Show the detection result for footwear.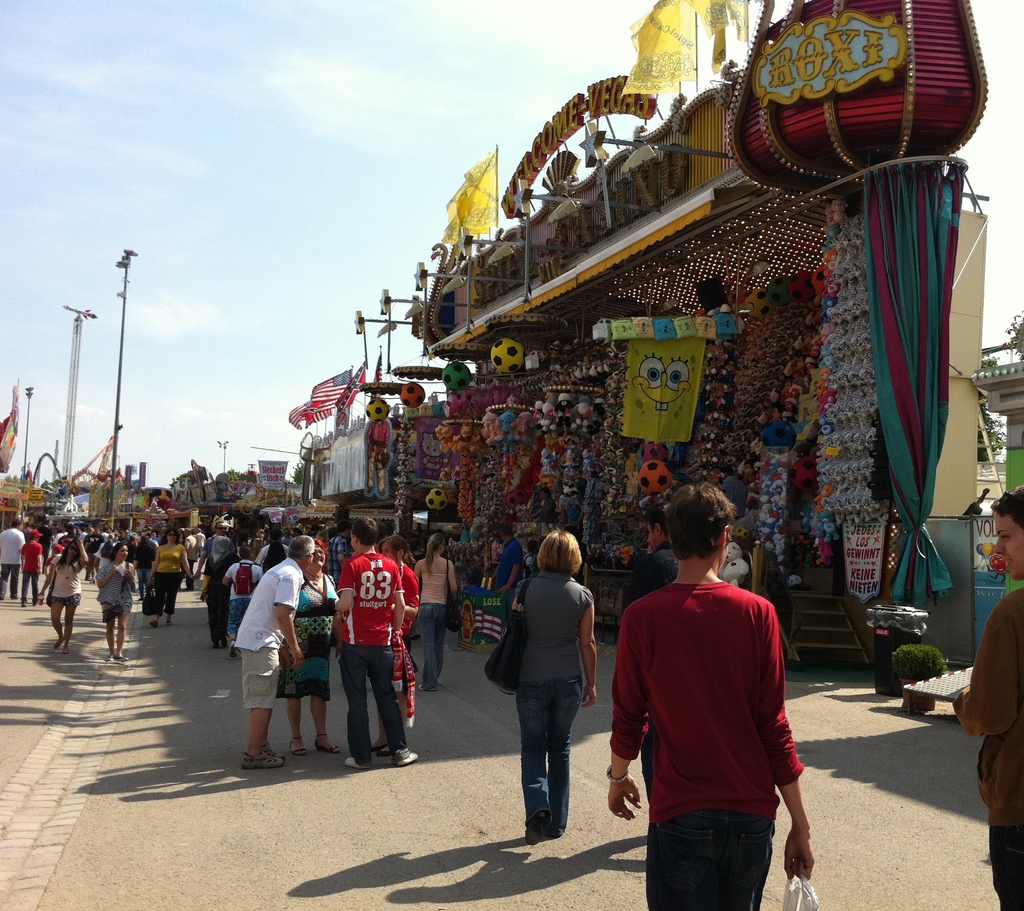
bbox=(526, 809, 552, 846).
